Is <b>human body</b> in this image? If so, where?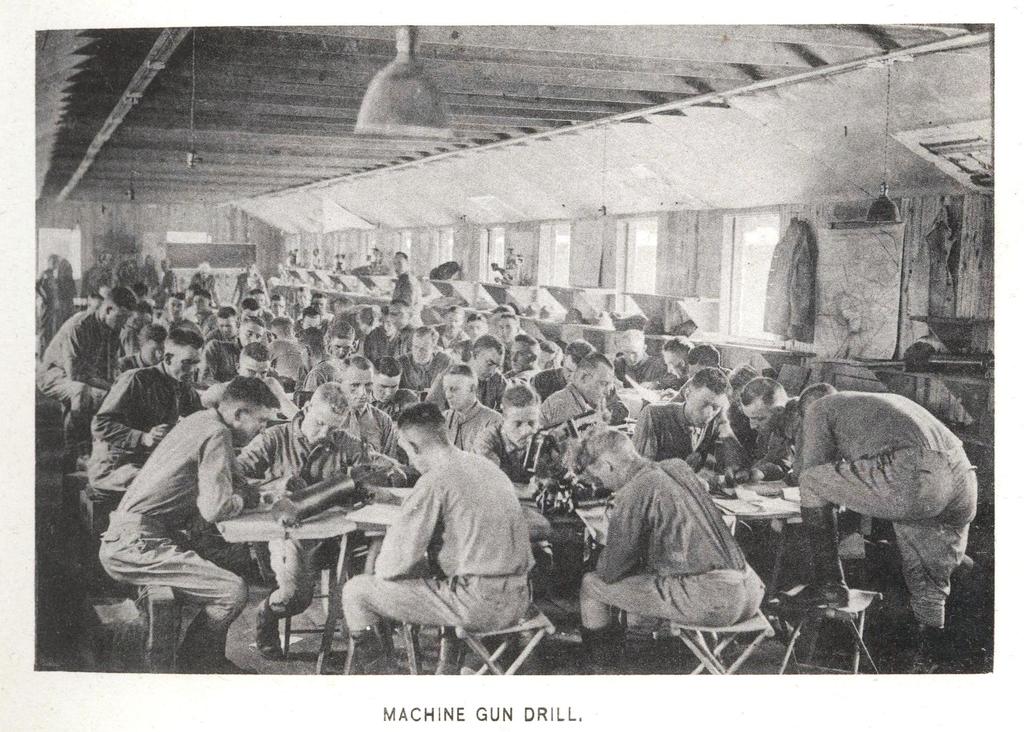
Yes, at (353,418,534,664).
